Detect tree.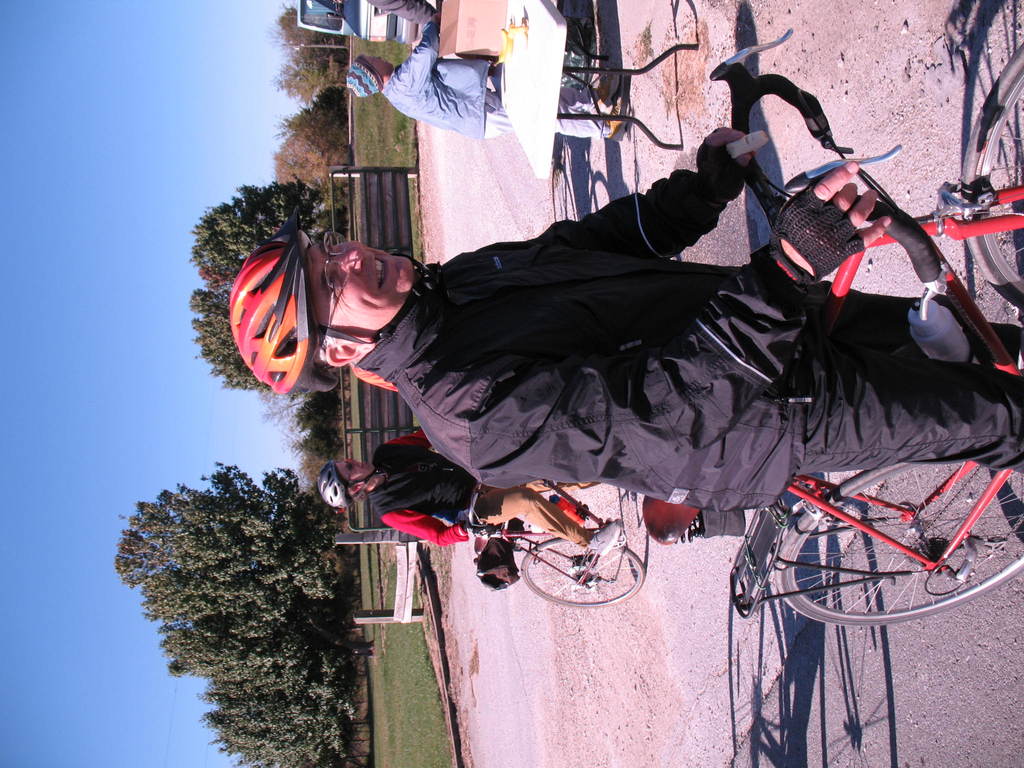
Detected at box(276, 138, 354, 201).
